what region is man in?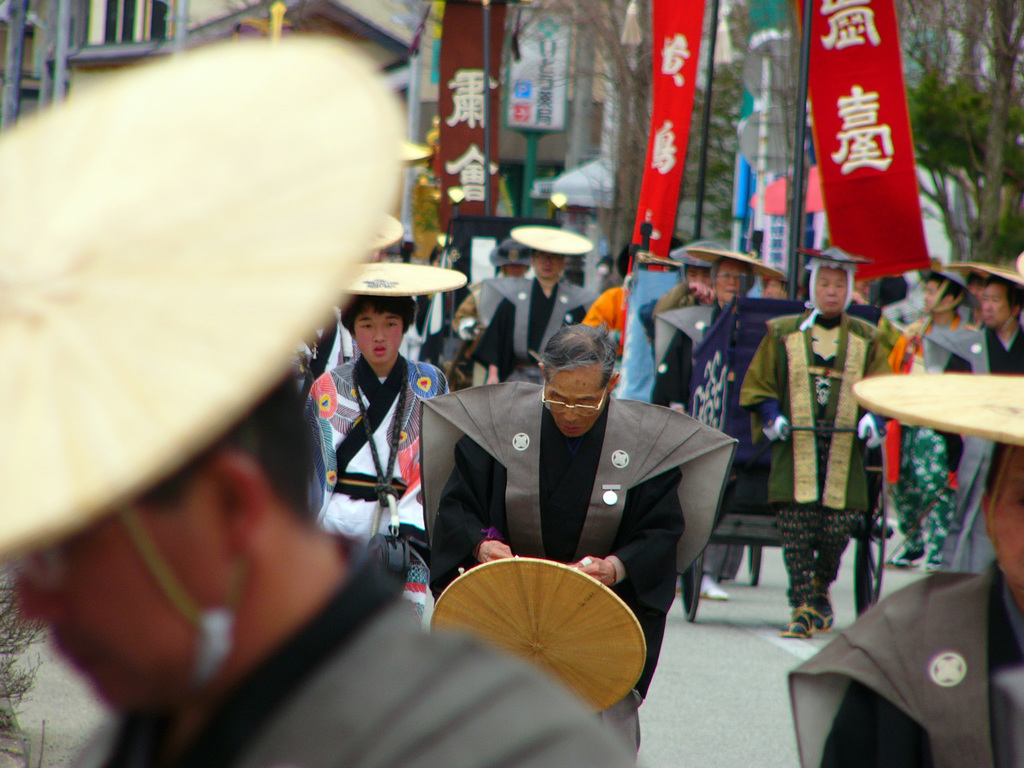
left=646, top=243, right=787, bottom=598.
